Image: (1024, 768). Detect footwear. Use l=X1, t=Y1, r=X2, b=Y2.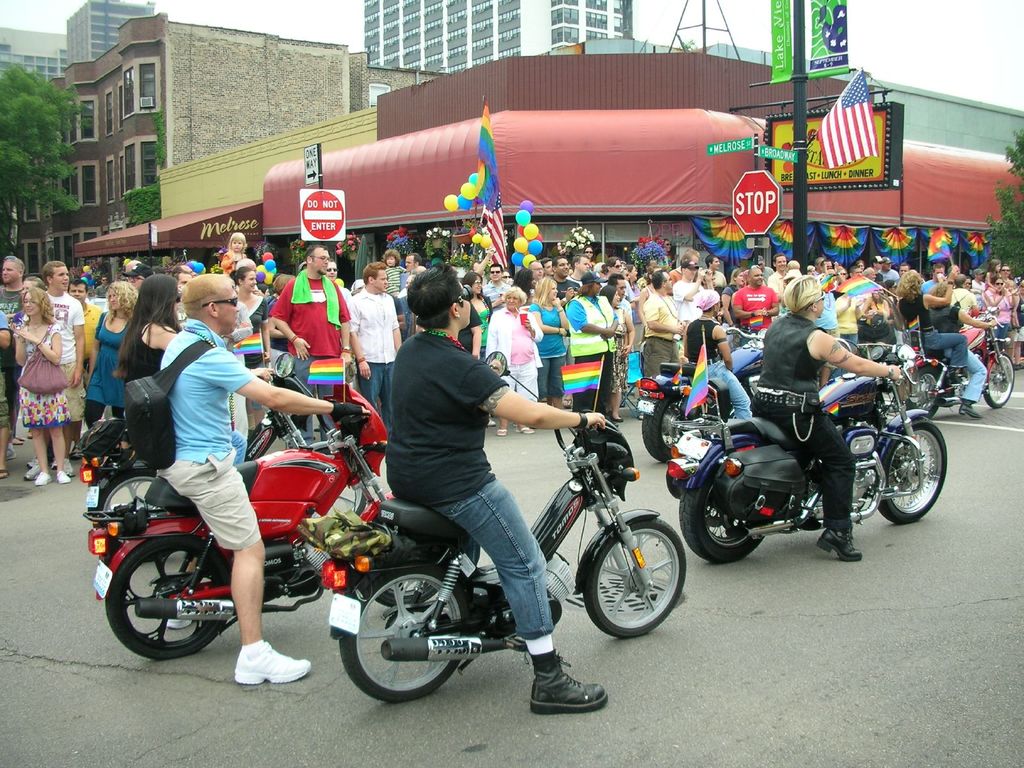
l=64, t=460, r=74, b=476.
